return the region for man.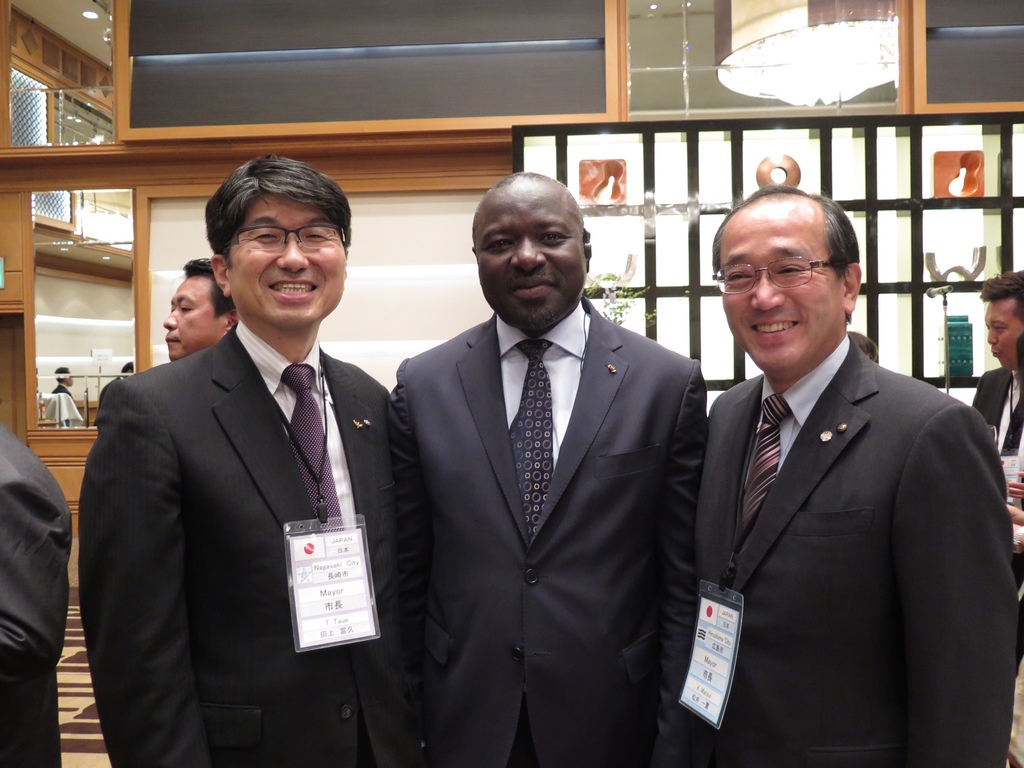
<box>152,258,234,364</box>.
